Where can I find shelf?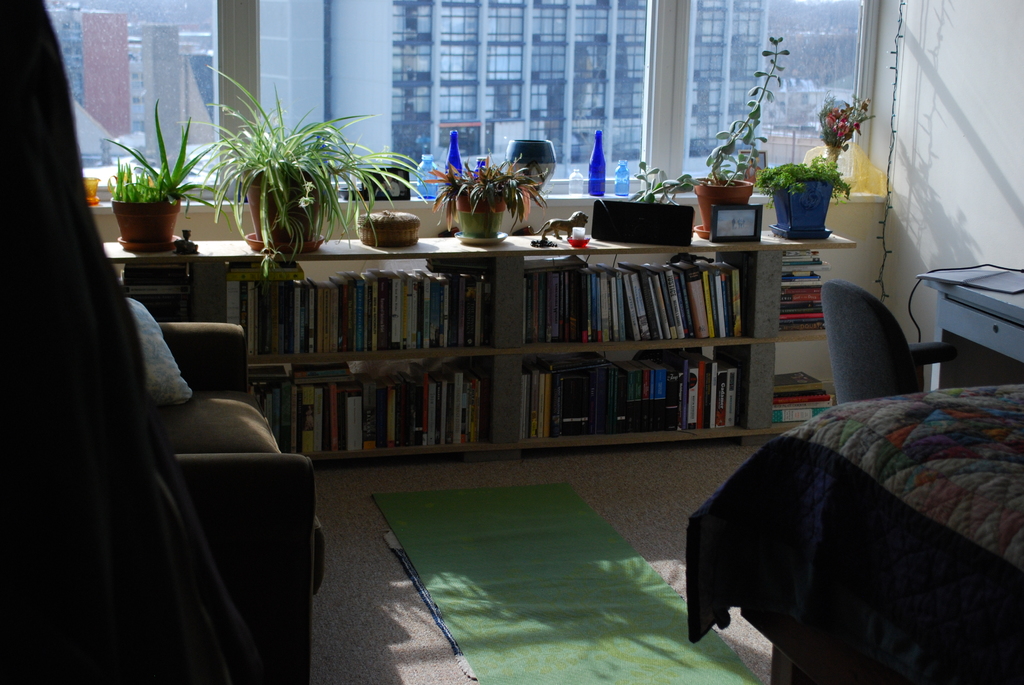
You can find it at l=780, t=246, r=840, b=347.
